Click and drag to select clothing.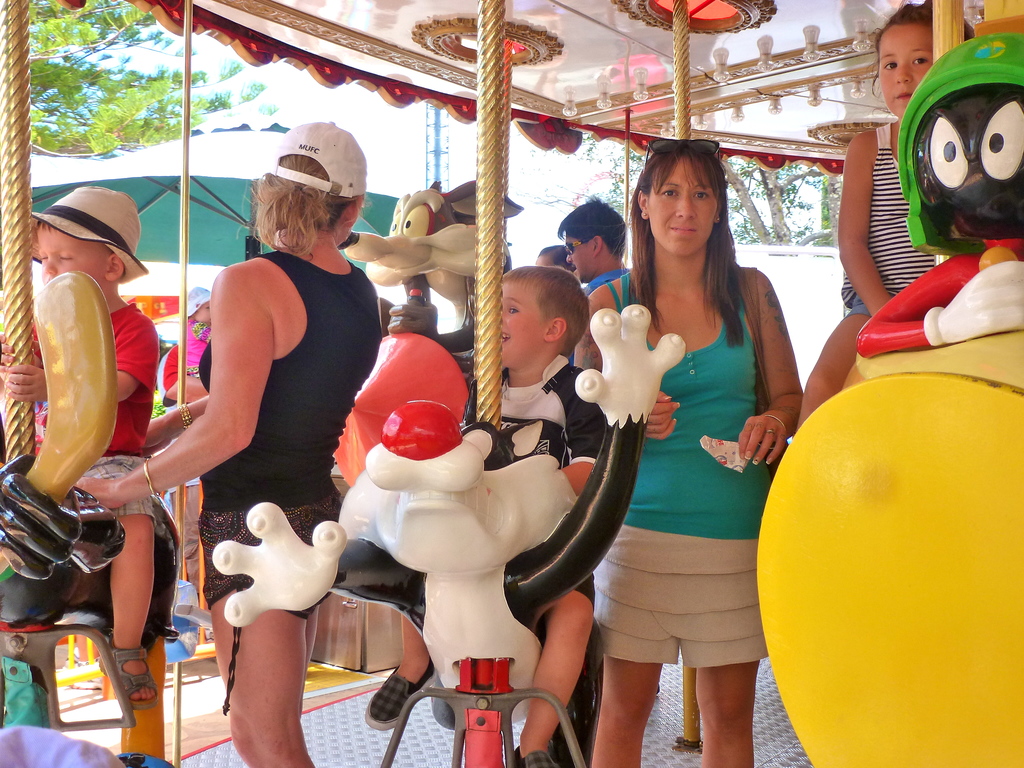
Selection: 836:124:938:318.
